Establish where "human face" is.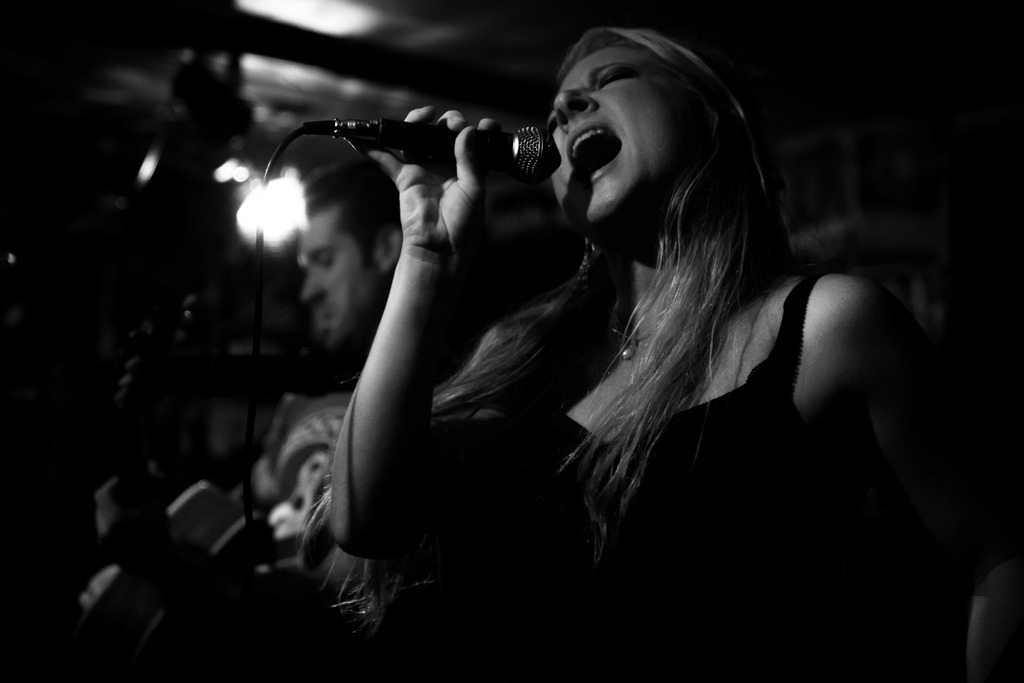
Established at region(548, 54, 682, 225).
